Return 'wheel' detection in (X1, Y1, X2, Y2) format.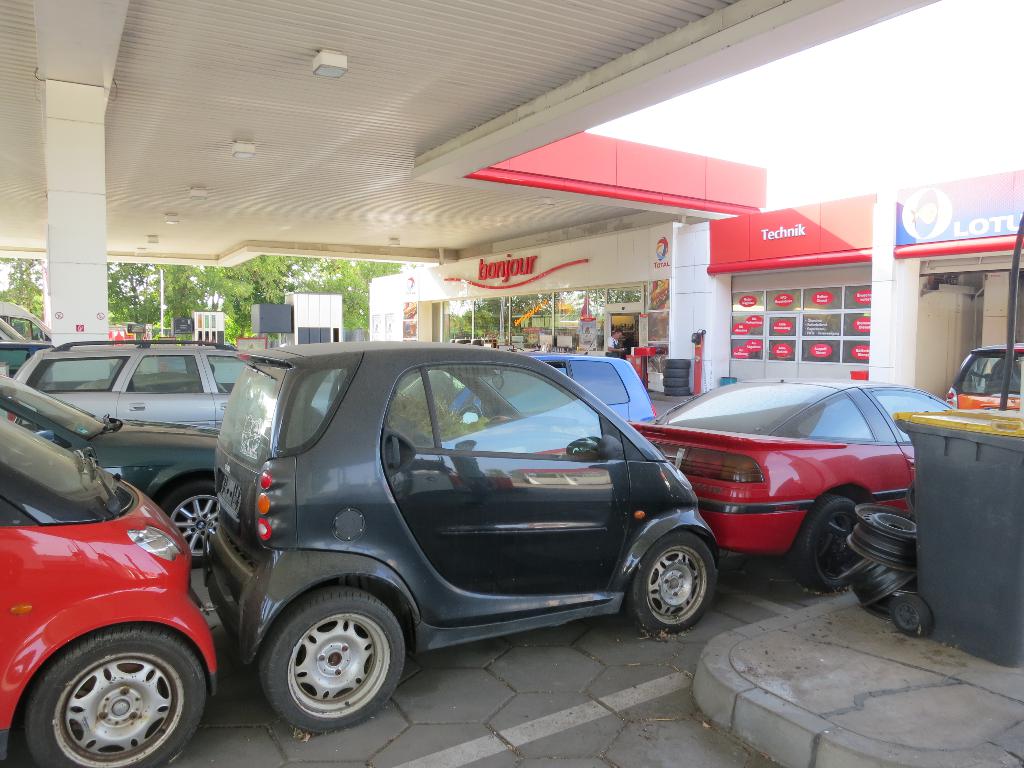
(623, 532, 718, 643).
